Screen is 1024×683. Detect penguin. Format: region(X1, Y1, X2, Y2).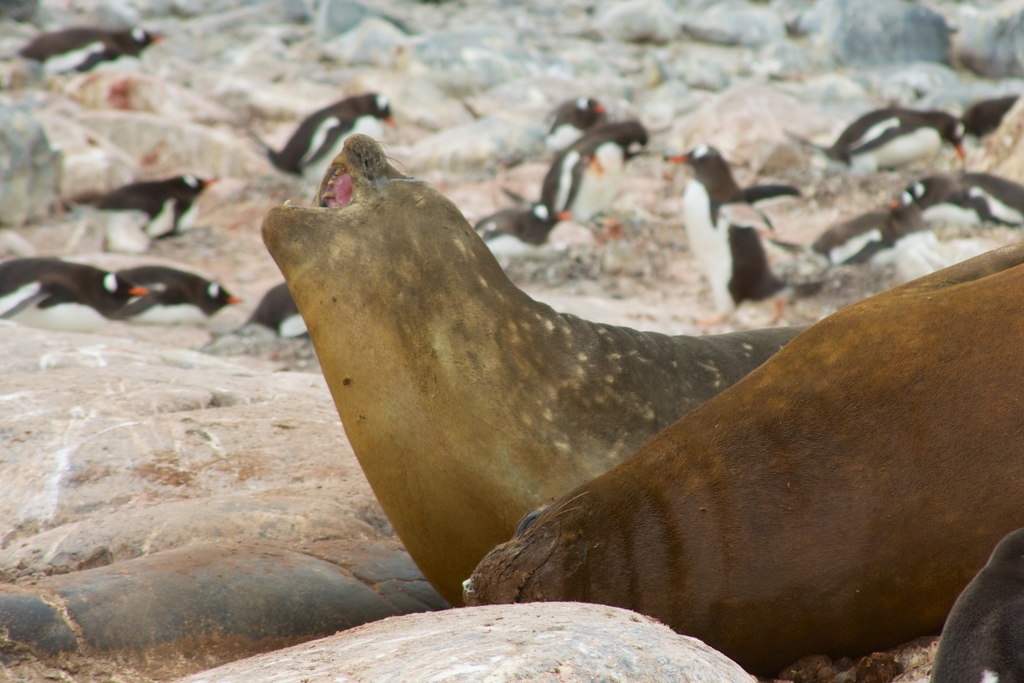
region(476, 192, 568, 255).
